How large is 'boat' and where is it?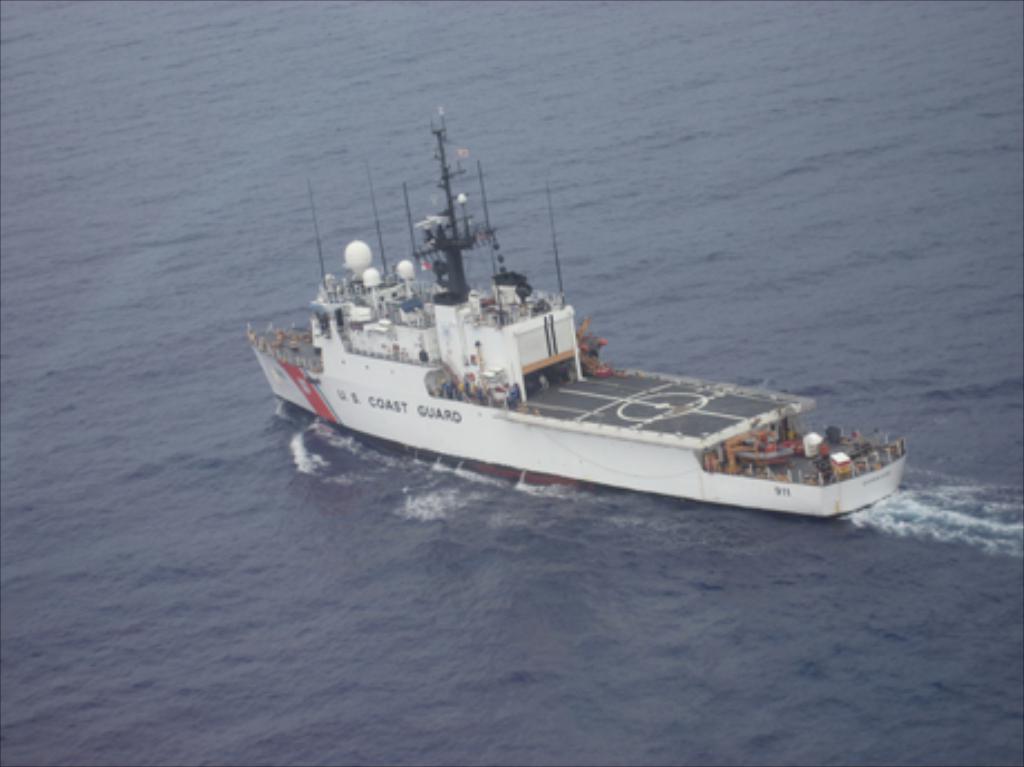
Bounding box: <region>236, 129, 912, 517</region>.
